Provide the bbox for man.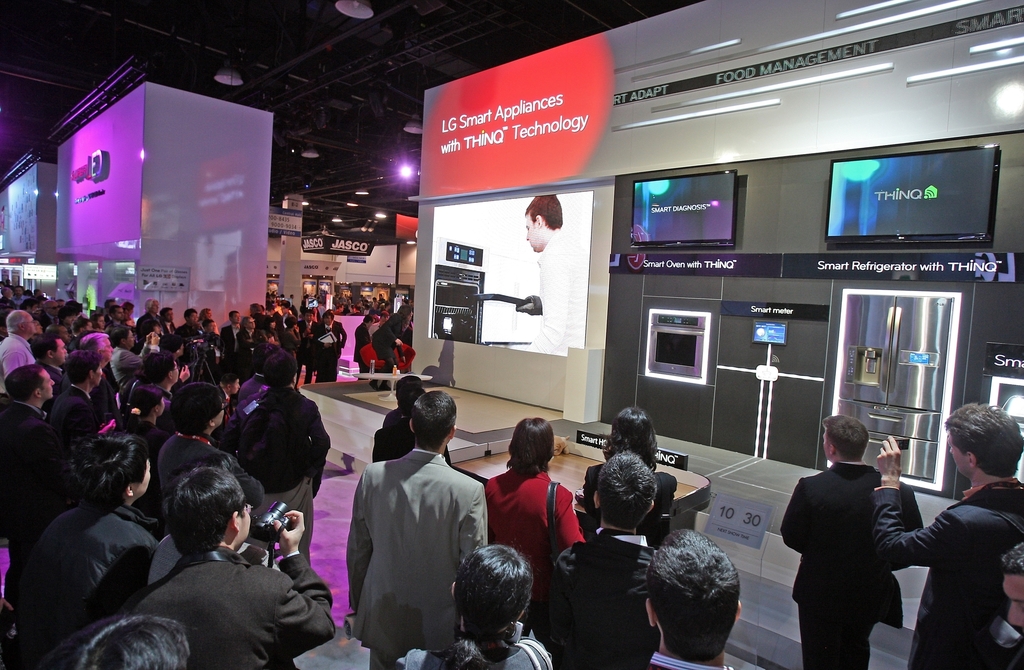
<box>239,347,332,565</box>.
